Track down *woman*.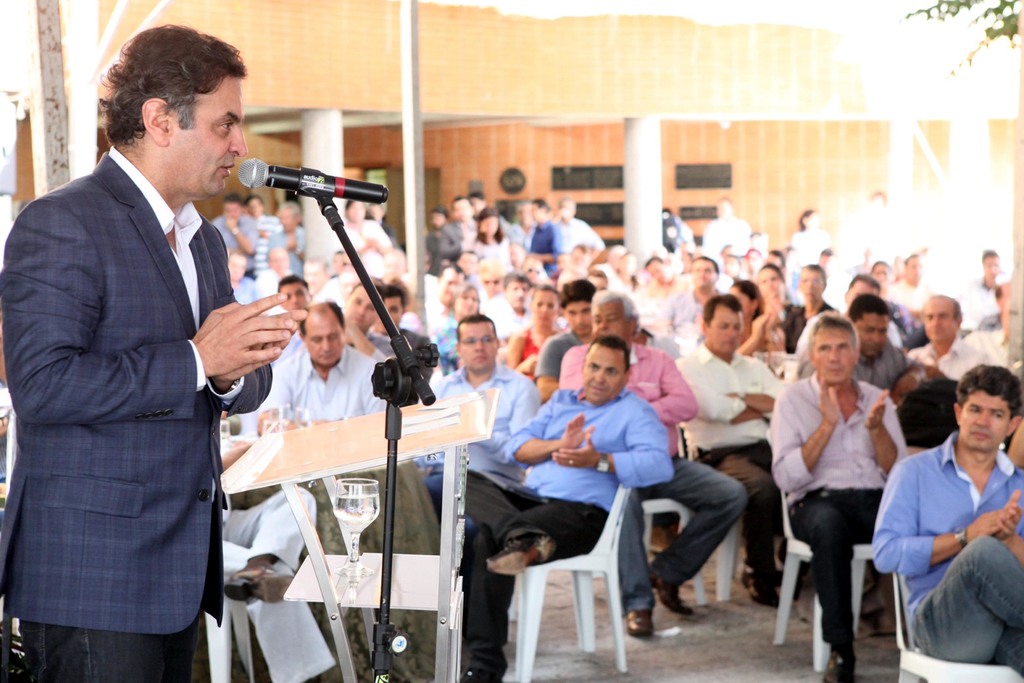
Tracked to crop(499, 286, 568, 384).
